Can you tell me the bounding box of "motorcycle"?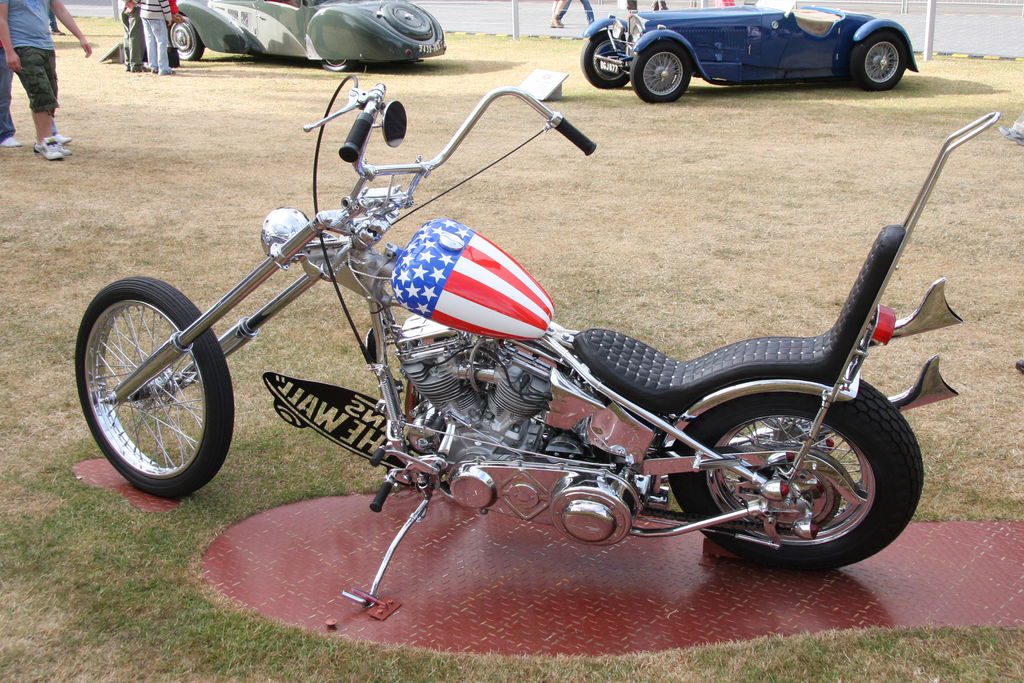
box(52, 55, 947, 626).
